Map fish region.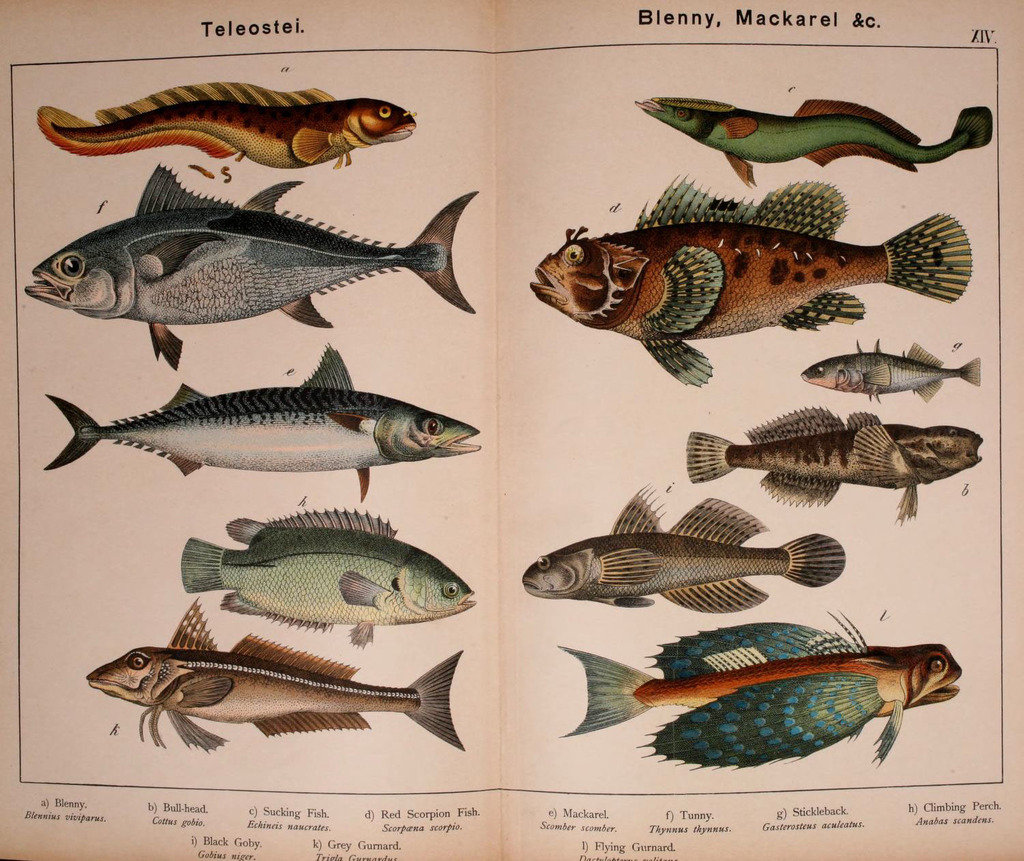
Mapped to (33,82,427,174).
